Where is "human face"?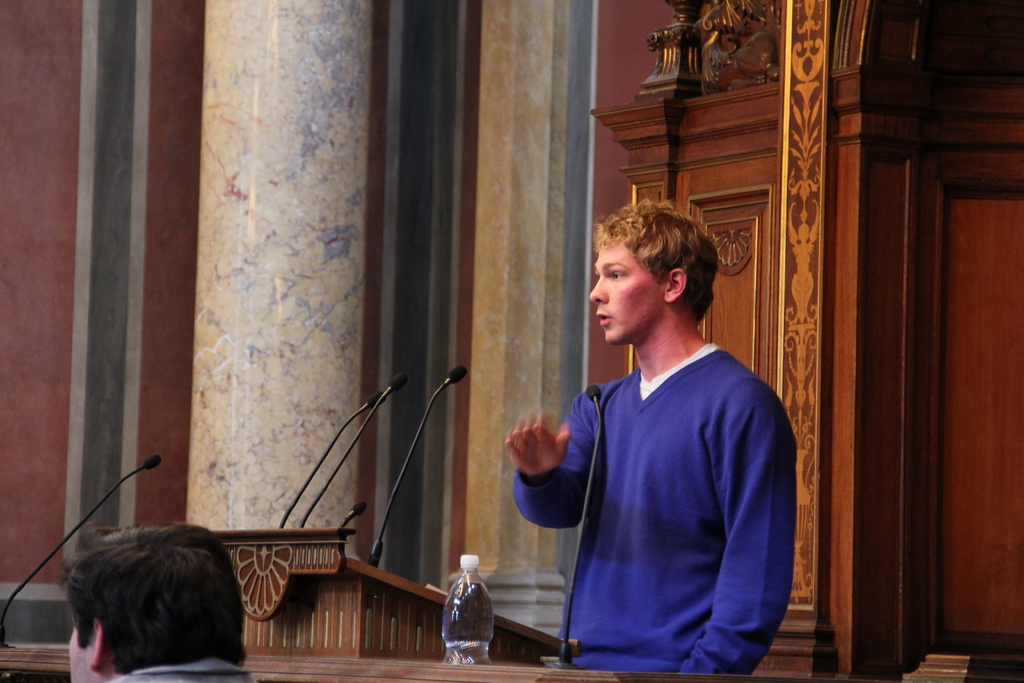
bbox=[64, 616, 92, 682].
